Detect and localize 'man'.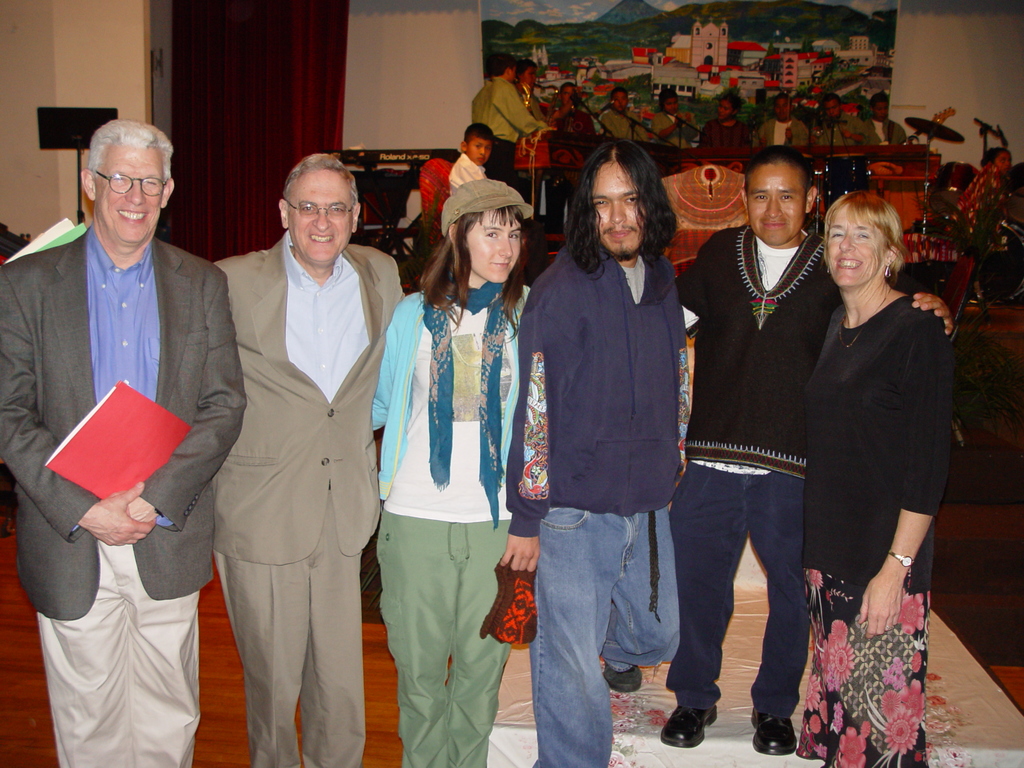
Localized at [0, 113, 244, 767].
